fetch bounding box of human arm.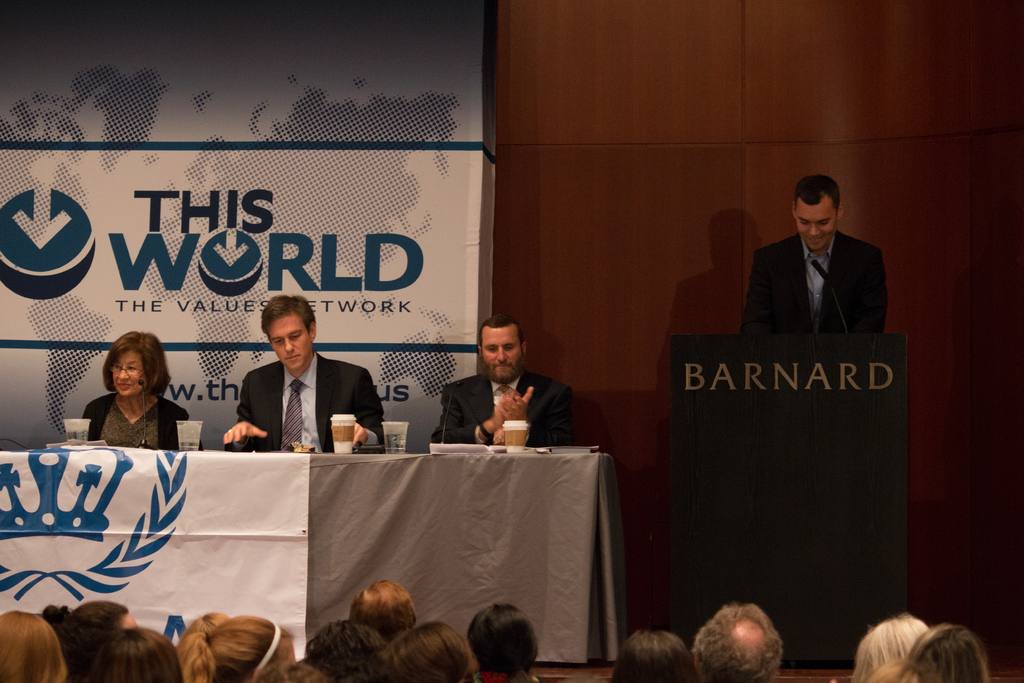
Bbox: 845 243 895 336.
